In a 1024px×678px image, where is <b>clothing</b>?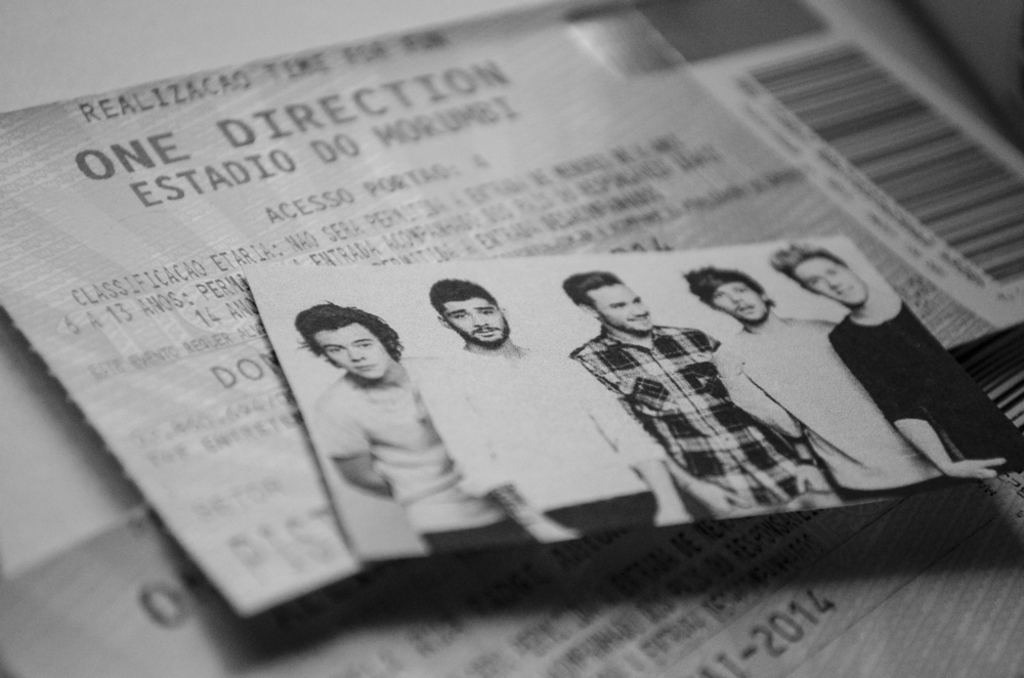
414/336/670/534.
